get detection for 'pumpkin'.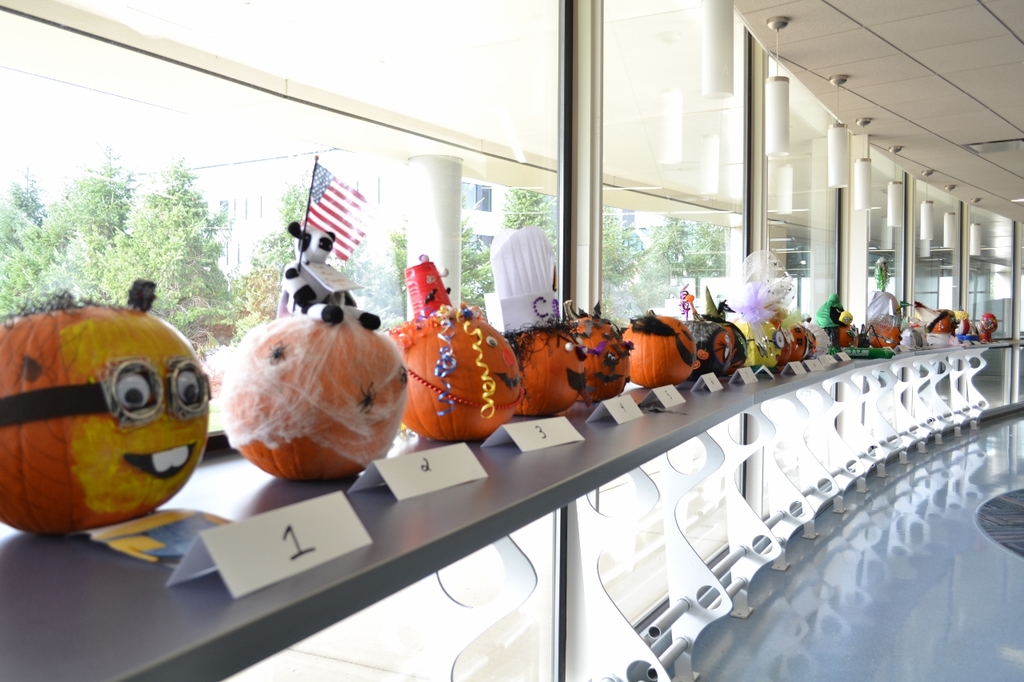
Detection: [810, 315, 854, 354].
